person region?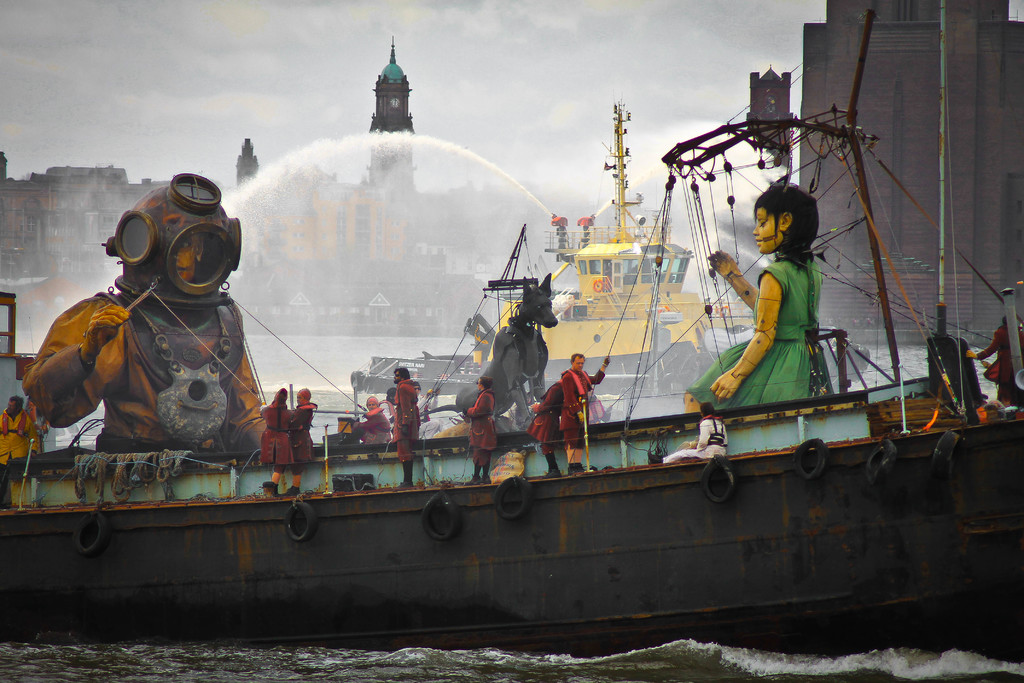
select_region(257, 386, 294, 491)
